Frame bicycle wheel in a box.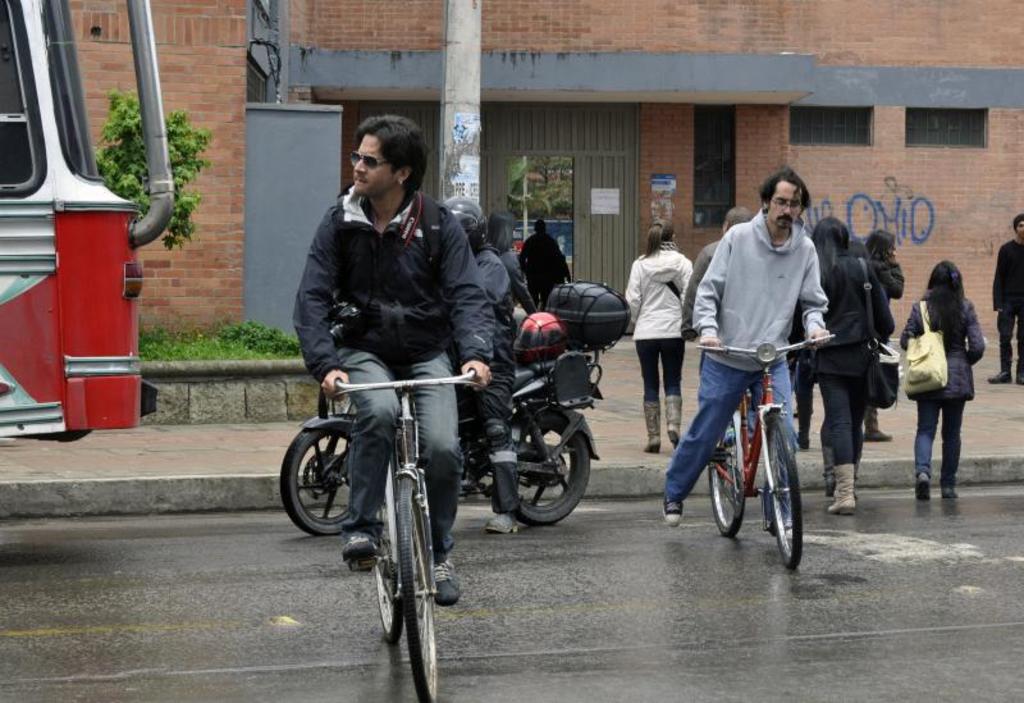
[x1=398, y1=470, x2=436, y2=702].
